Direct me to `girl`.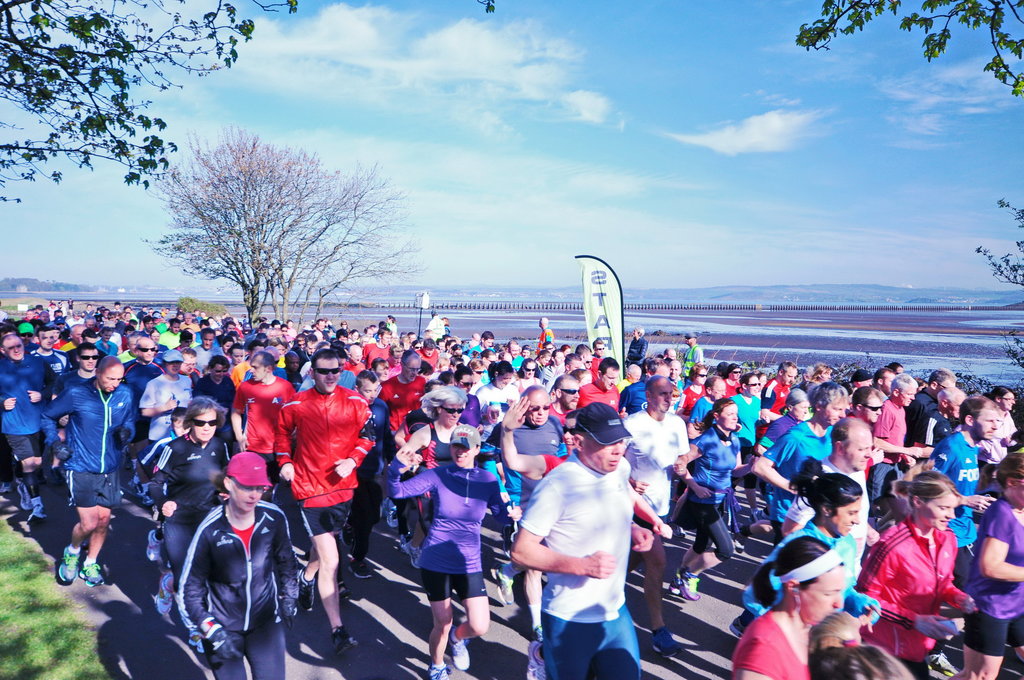
Direction: left=956, top=454, right=1023, bottom=679.
